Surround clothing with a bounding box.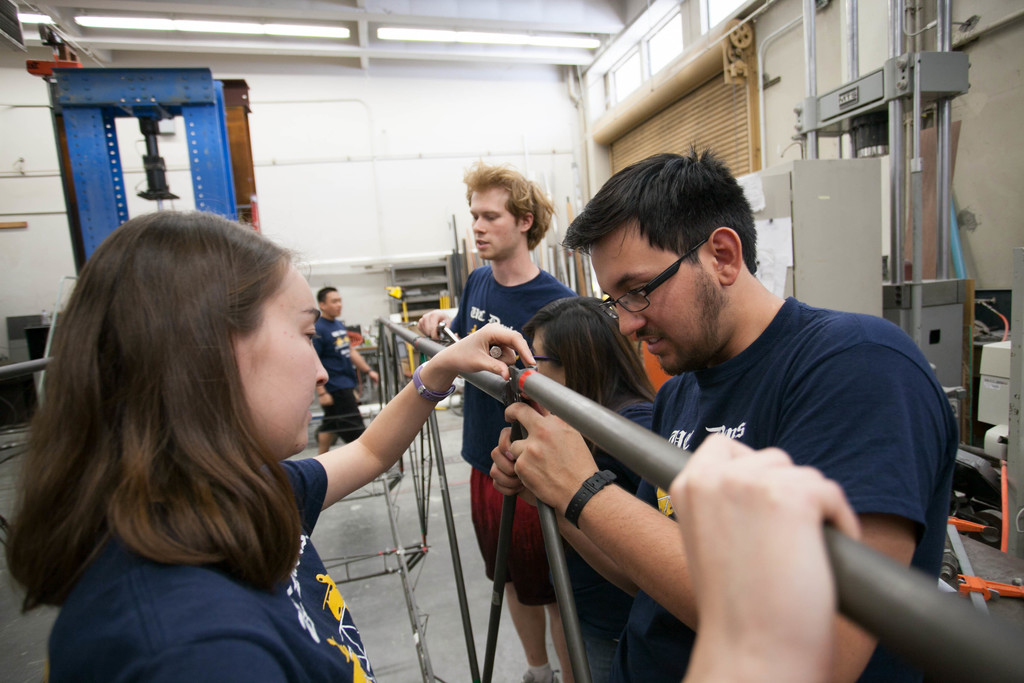
45:461:380:682.
